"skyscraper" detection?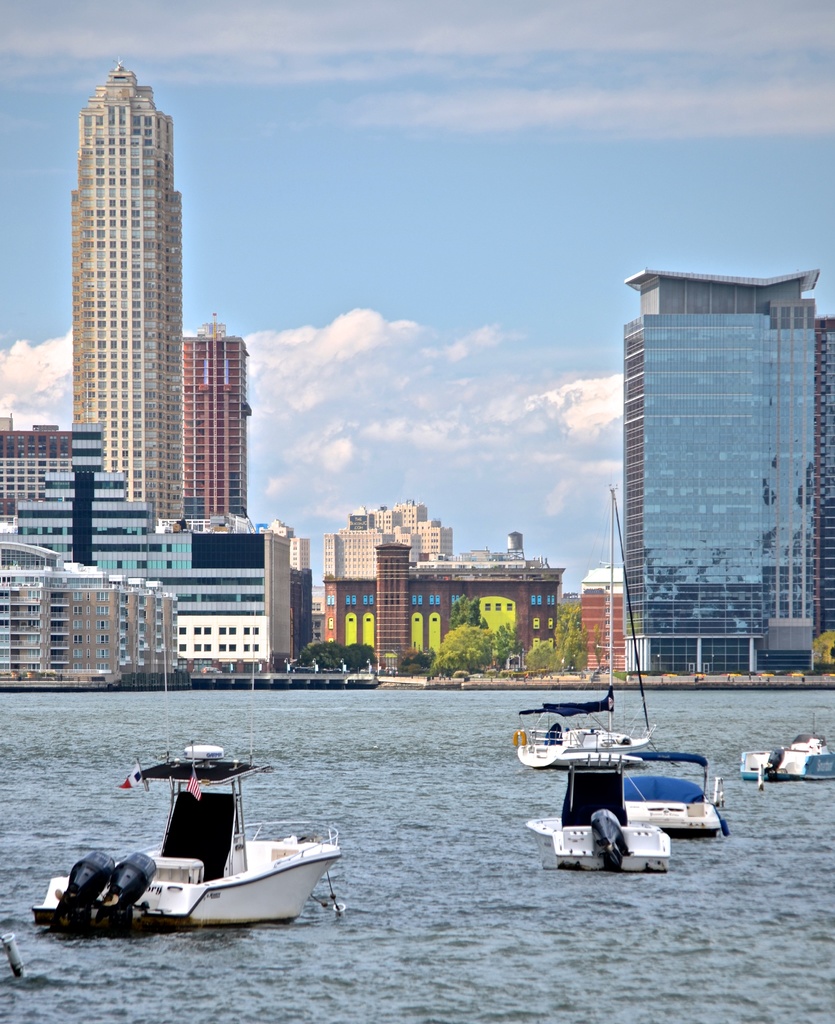
left=62, top=50, right=199, bottom=538
